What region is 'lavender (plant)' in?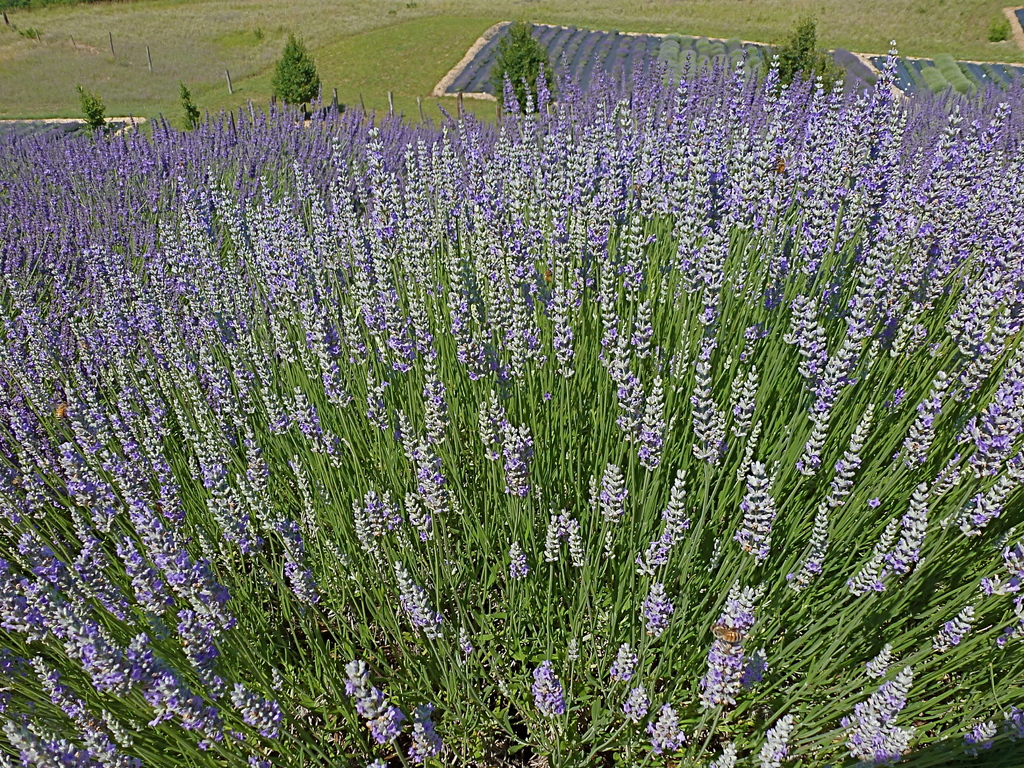
[979, 295, 1023, 393].
